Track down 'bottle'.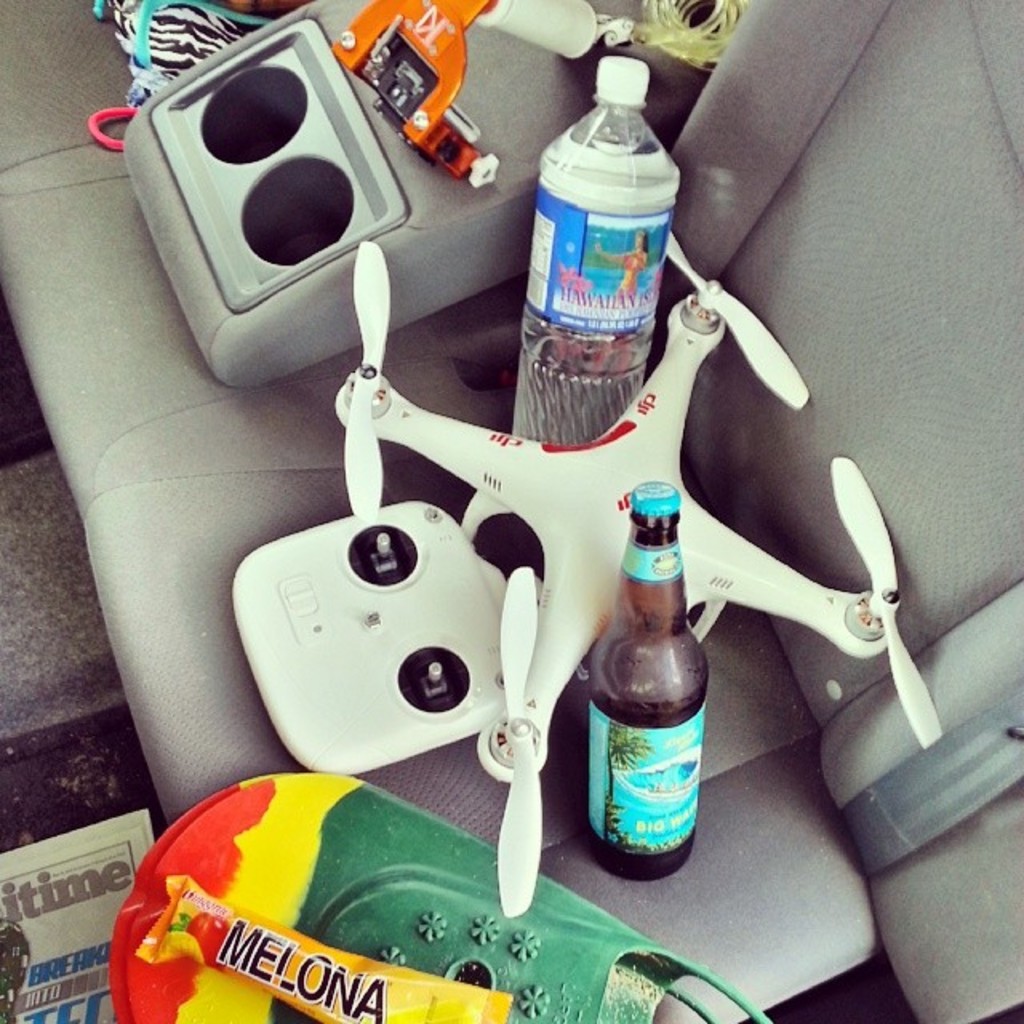
Tracked to (x1=510, y1=54, x2=682, y2=456).
